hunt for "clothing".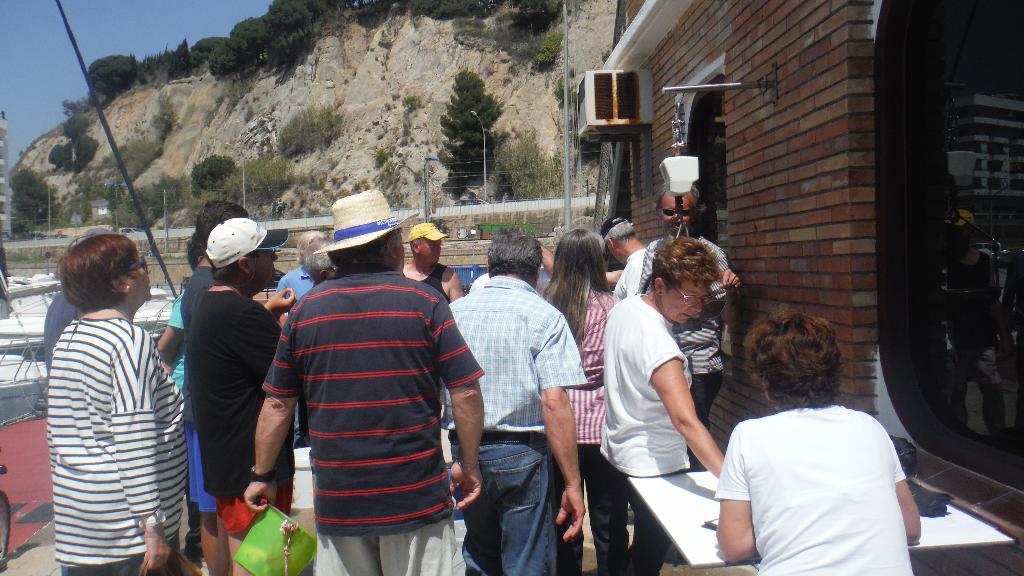
Hunted down at left=714, top=403, right=909, bottom=575.
